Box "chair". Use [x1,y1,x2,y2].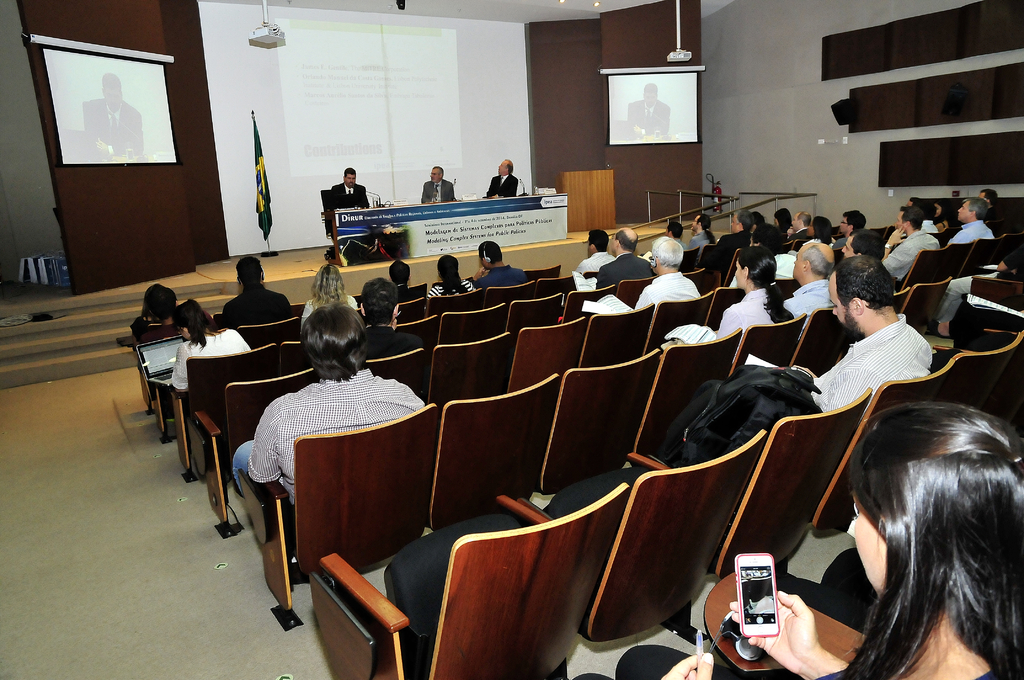
[502,430,767,647].
